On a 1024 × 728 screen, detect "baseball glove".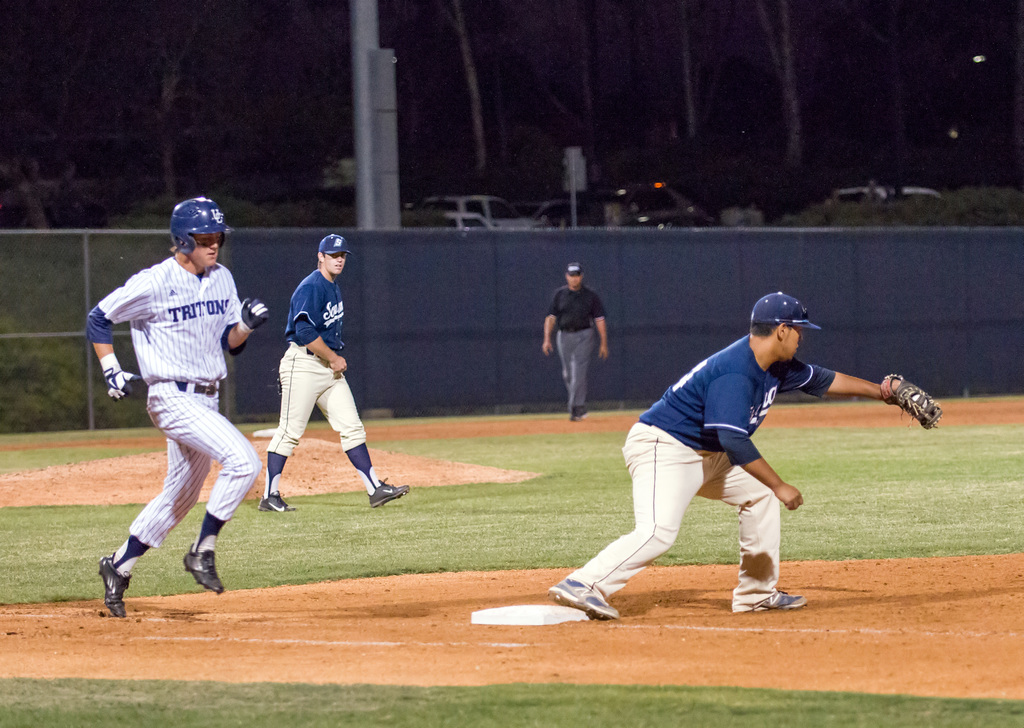
bbox=[885, 373, 943, 428].
